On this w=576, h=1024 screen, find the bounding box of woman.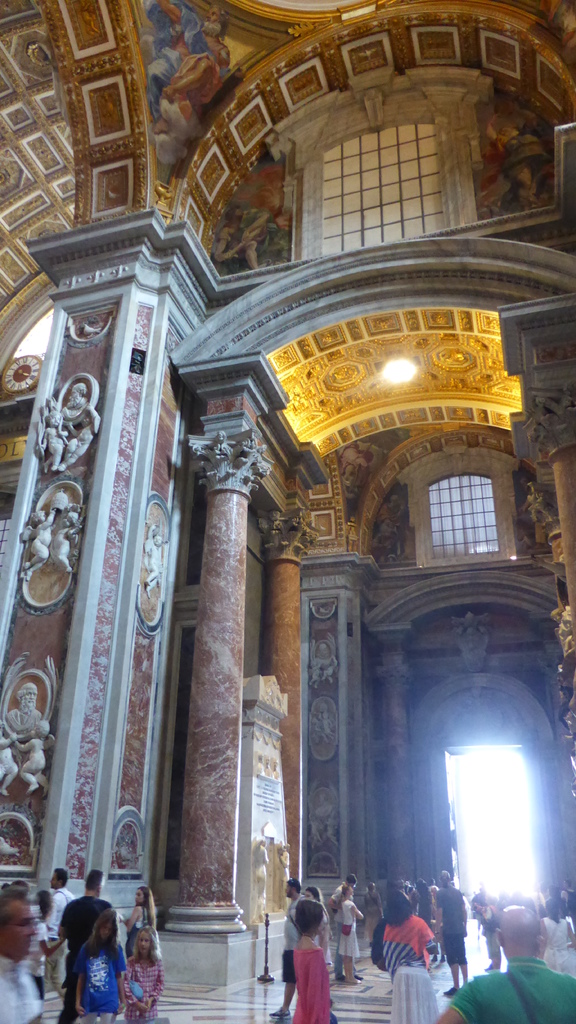
Bounding box: 330,885,370,981.
